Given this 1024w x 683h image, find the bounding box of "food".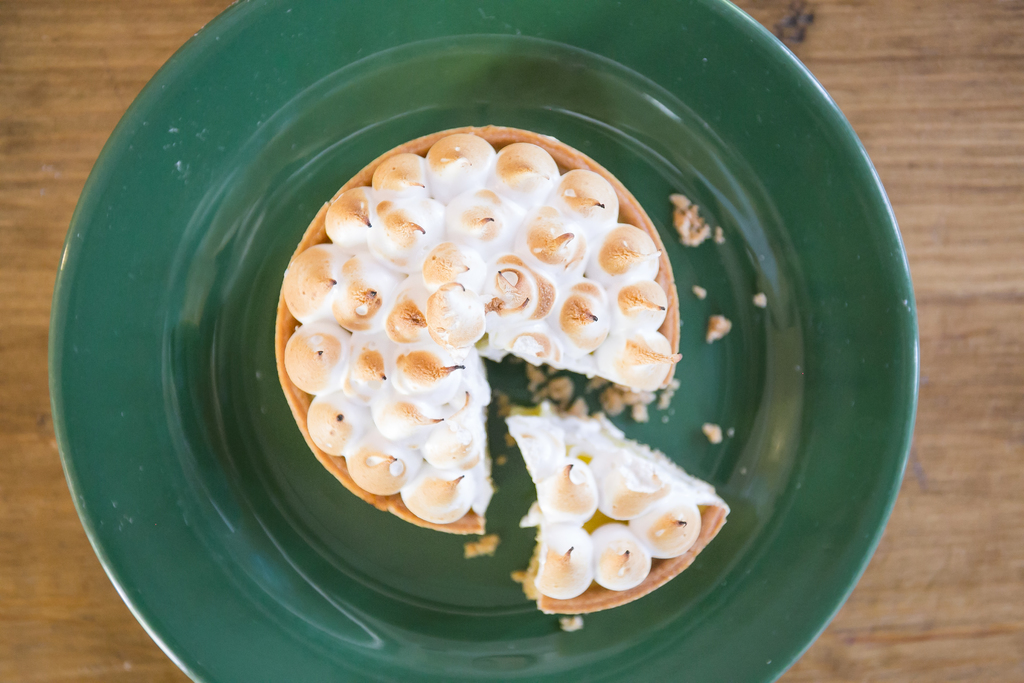
BBox(271, 108, 733, 575).
